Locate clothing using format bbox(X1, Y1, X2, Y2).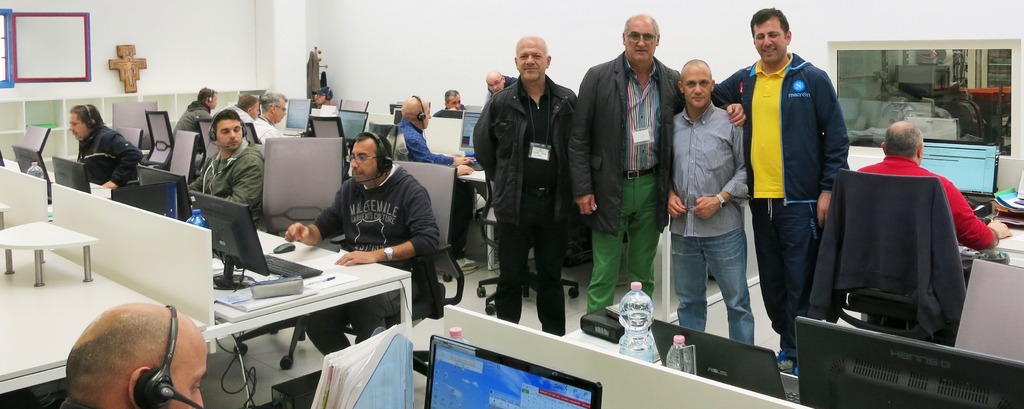
bbox(76, 129, 145, 192).
